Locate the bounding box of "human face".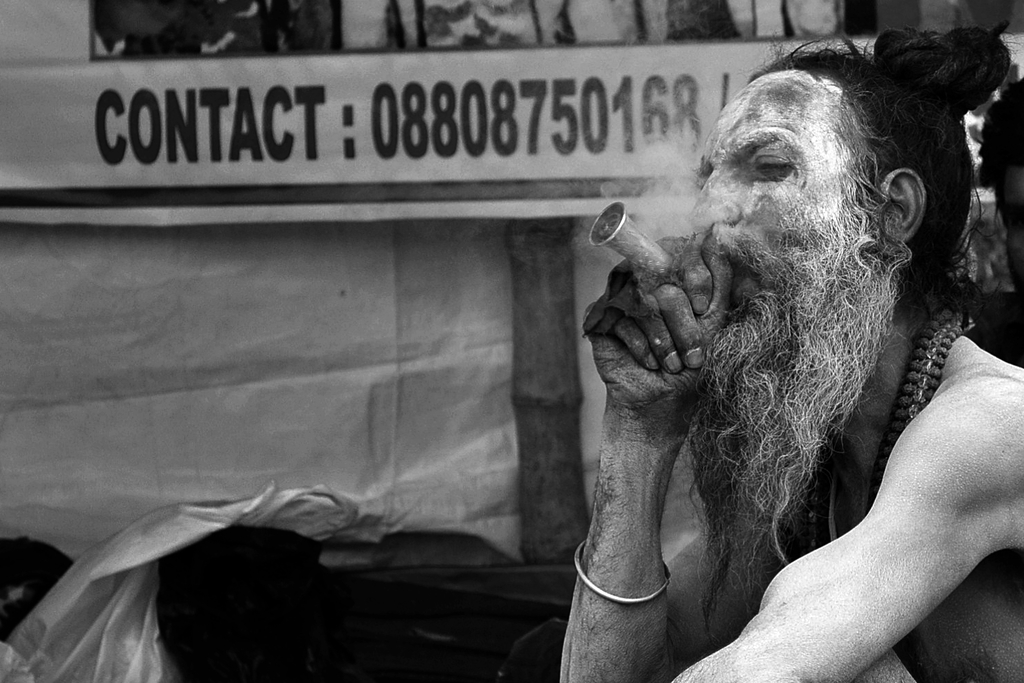
Bounding box: <bbox>681, 72, 875, 350</bbox>.
